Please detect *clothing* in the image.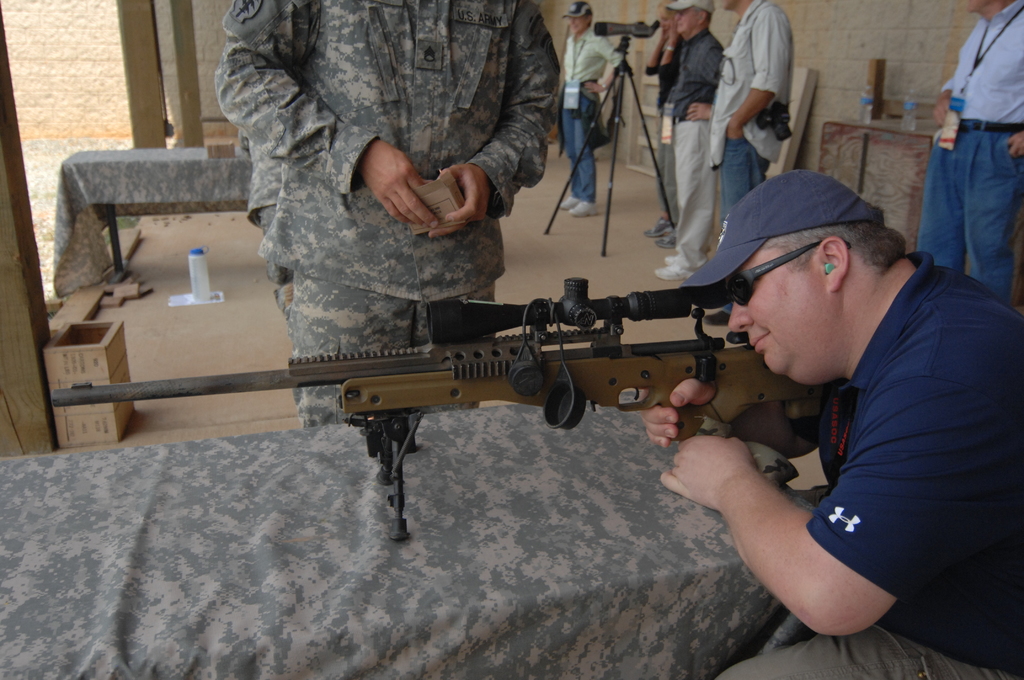
pyautogui.locateOnScreen(644, 36, 681, 225).
